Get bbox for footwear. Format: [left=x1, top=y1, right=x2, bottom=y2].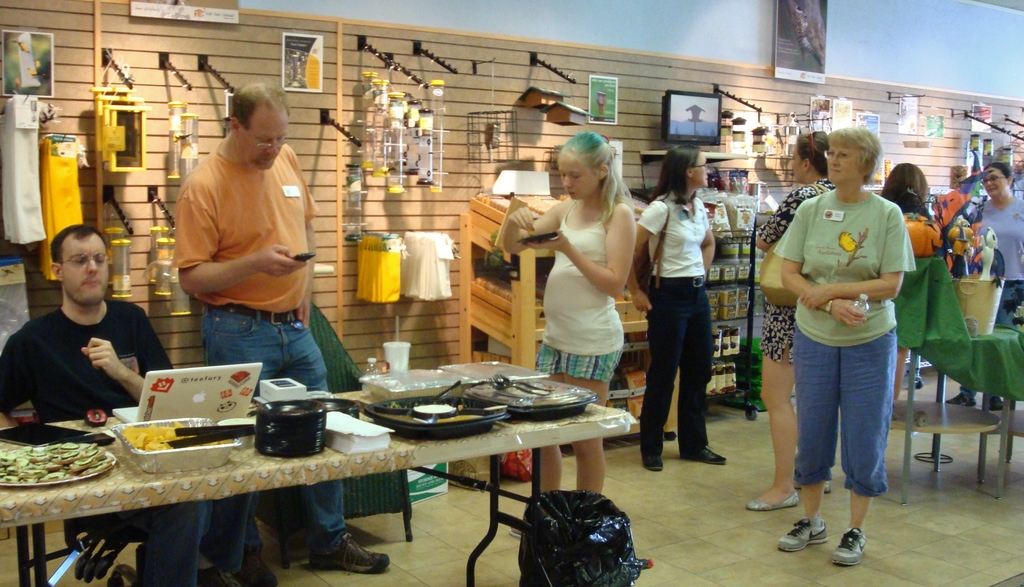
[left=745, top=492, right=801, bottom=510].
